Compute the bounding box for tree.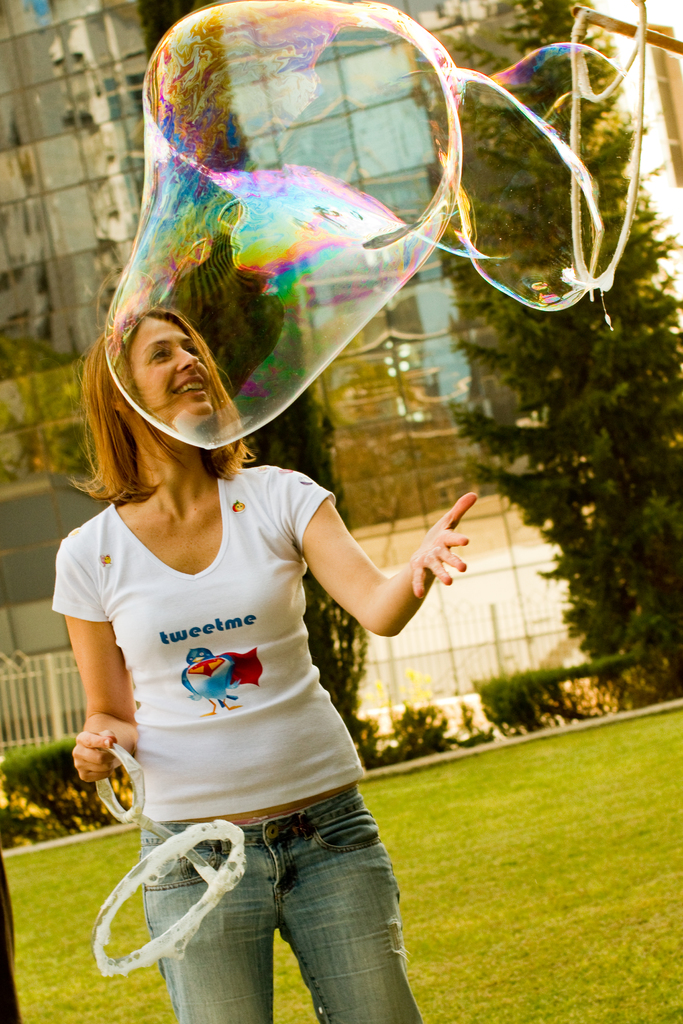
<bbox>398, 0, 682, 692</bbox>.
